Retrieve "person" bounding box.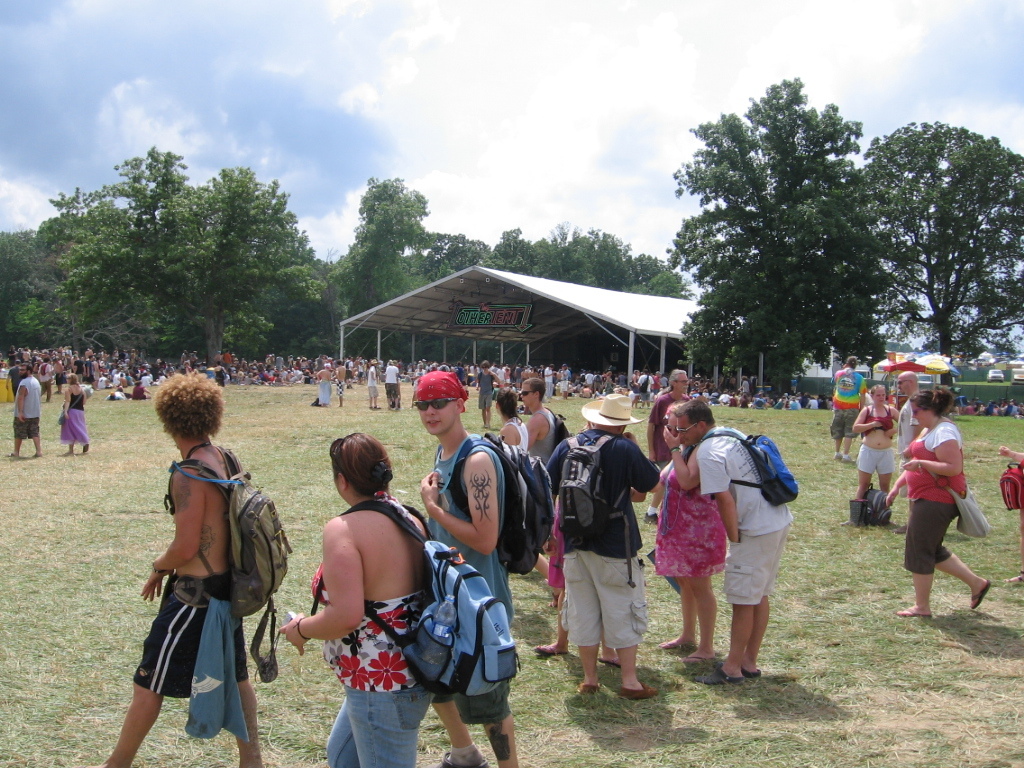
Bounding box: select_region(11, 360, 42, 458).
